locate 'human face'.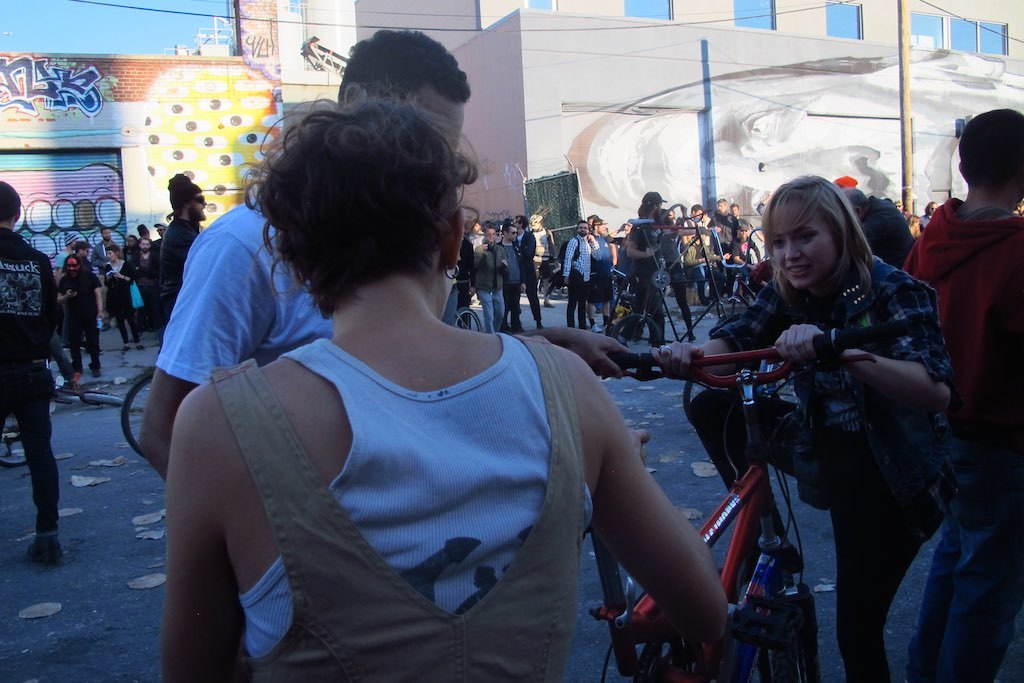
Bounding box: <bbox>776, 199, 837, 287</bbox>.
